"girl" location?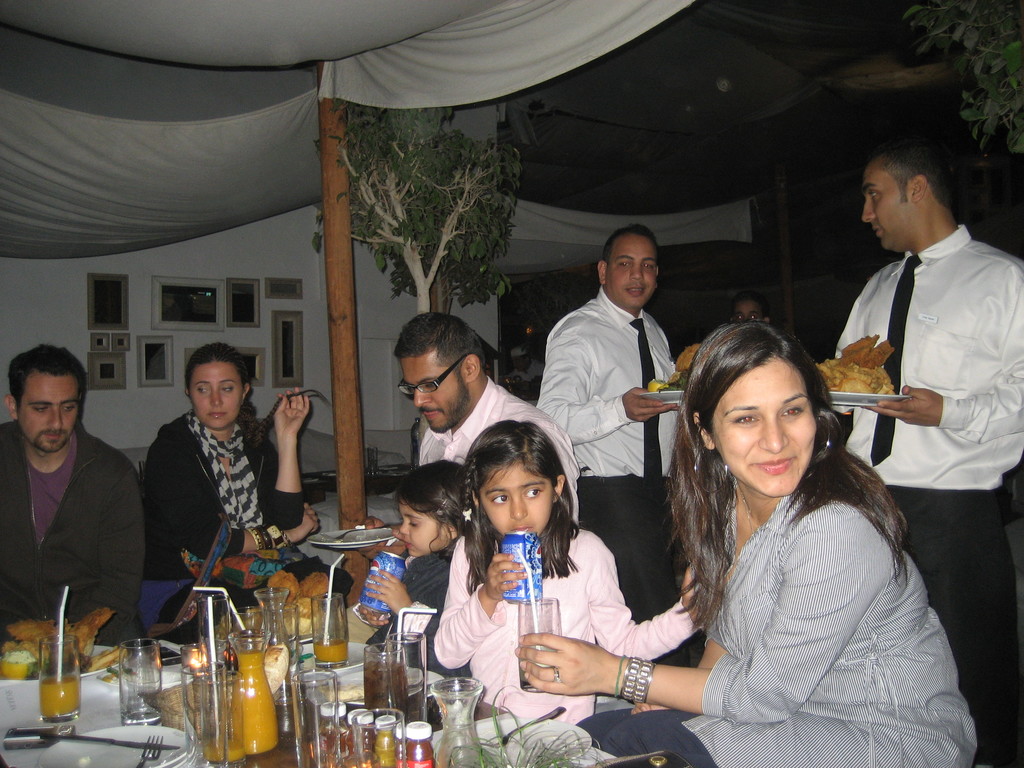
<bbox>437, 420, 695, 728</bbox>
